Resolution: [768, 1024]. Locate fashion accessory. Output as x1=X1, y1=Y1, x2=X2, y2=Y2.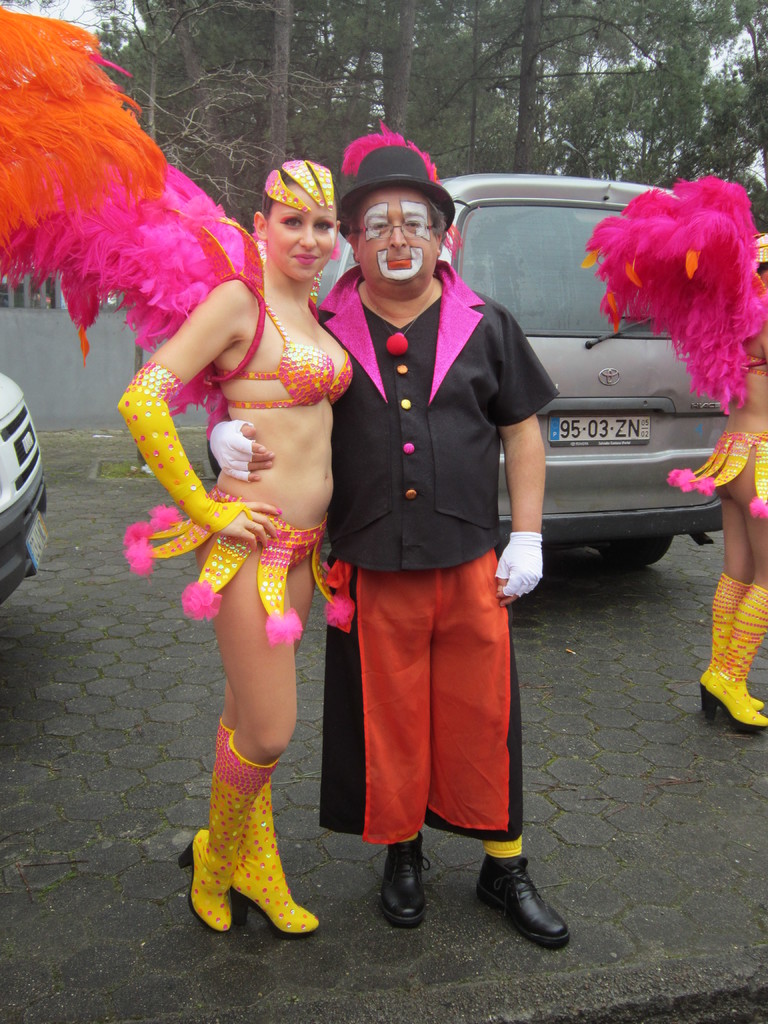
x1=698, y1=572, x2=748, y2=719.
